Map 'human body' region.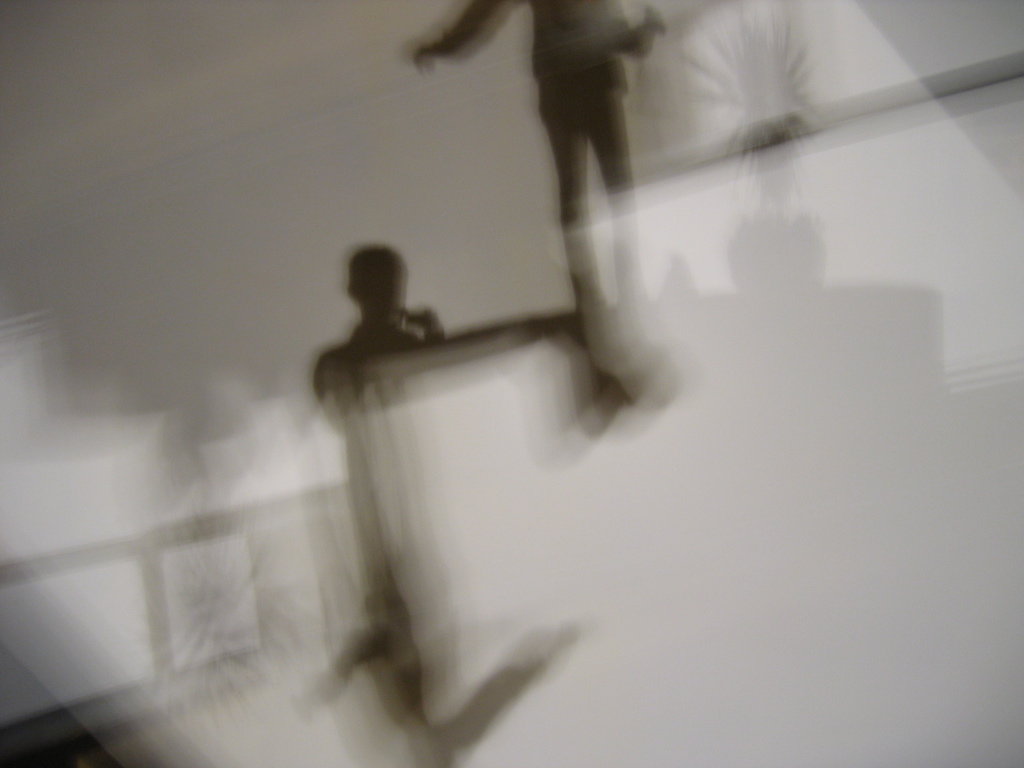
Mapped to {"left": 410, "top": 0, "right": 659, "bottom": 362}.
